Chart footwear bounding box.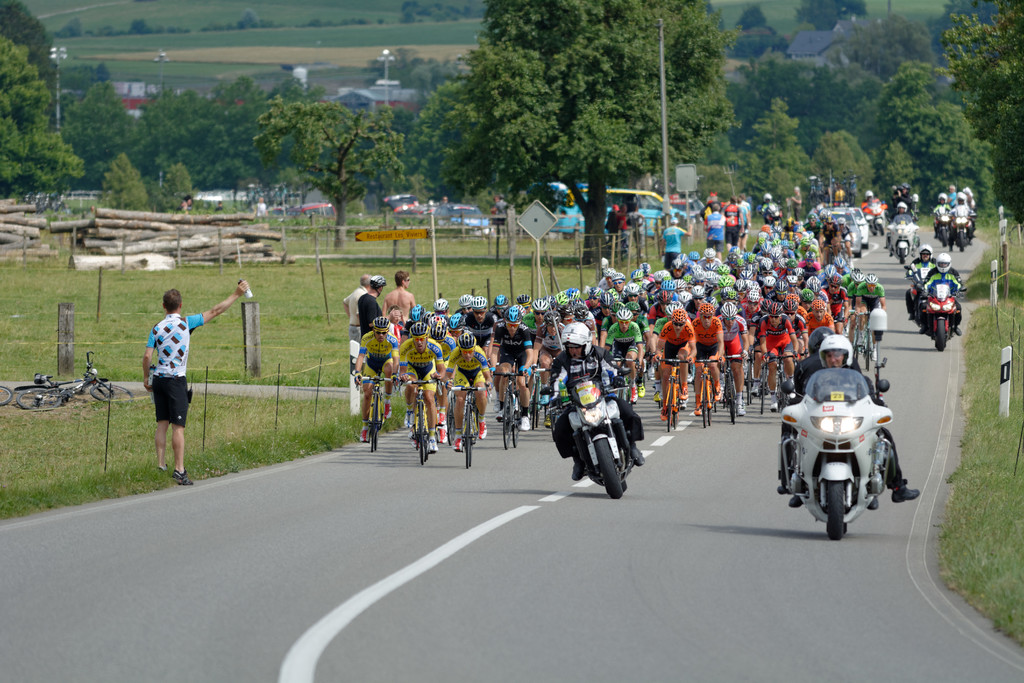
Charted: (358, 428, 371, 441).
